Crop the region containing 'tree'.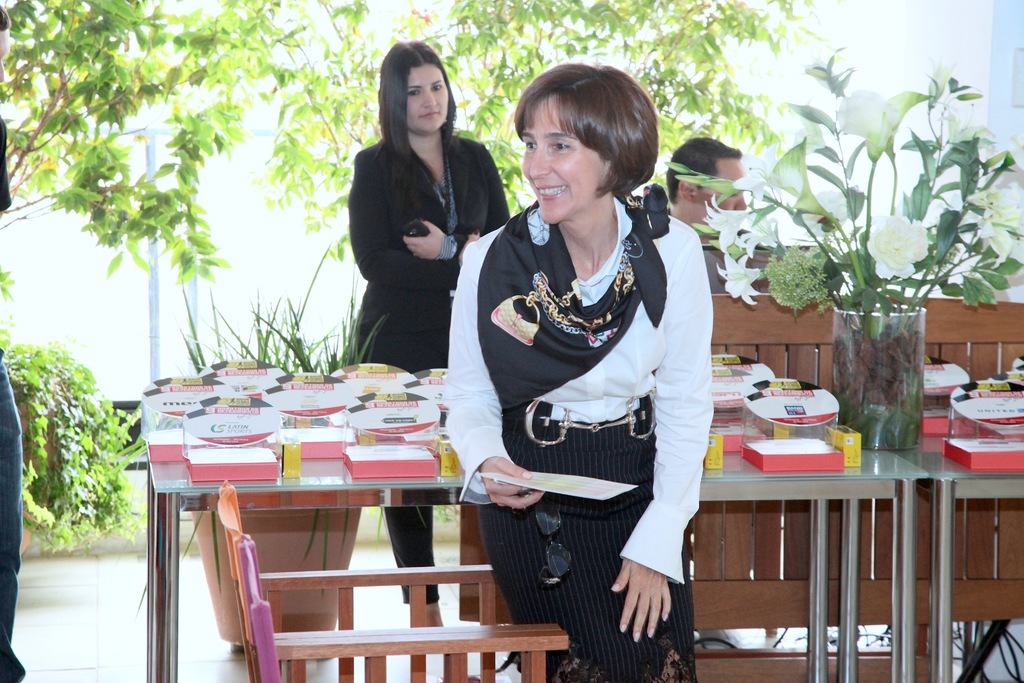
Crop region: pyautogui.locateOnScreen(0, 0, 827, 390).
